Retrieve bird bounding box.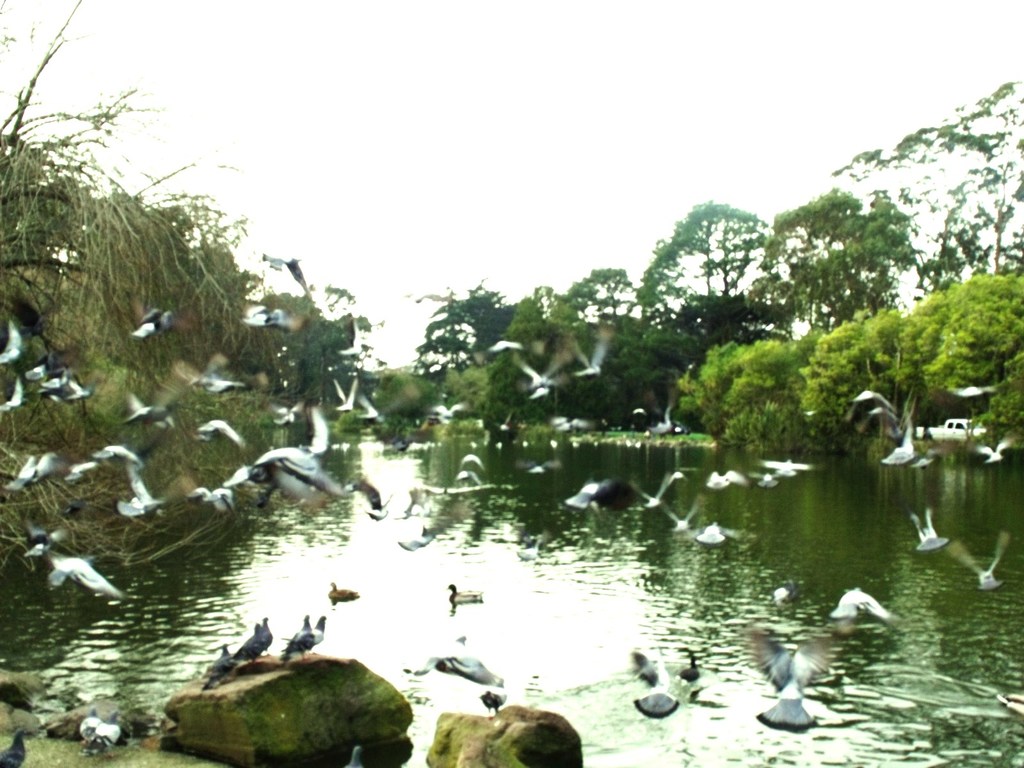
Bounding box: box(831, 586, 897, 622).
